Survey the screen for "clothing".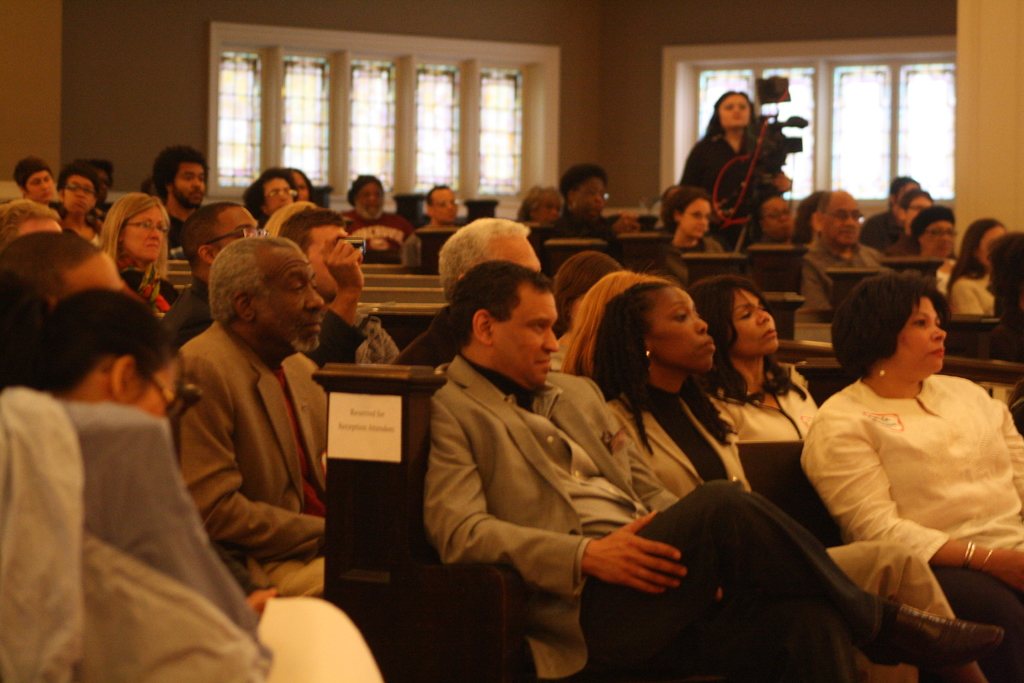
Survey found: left=820, top=342, right=1021, bottom=614.
